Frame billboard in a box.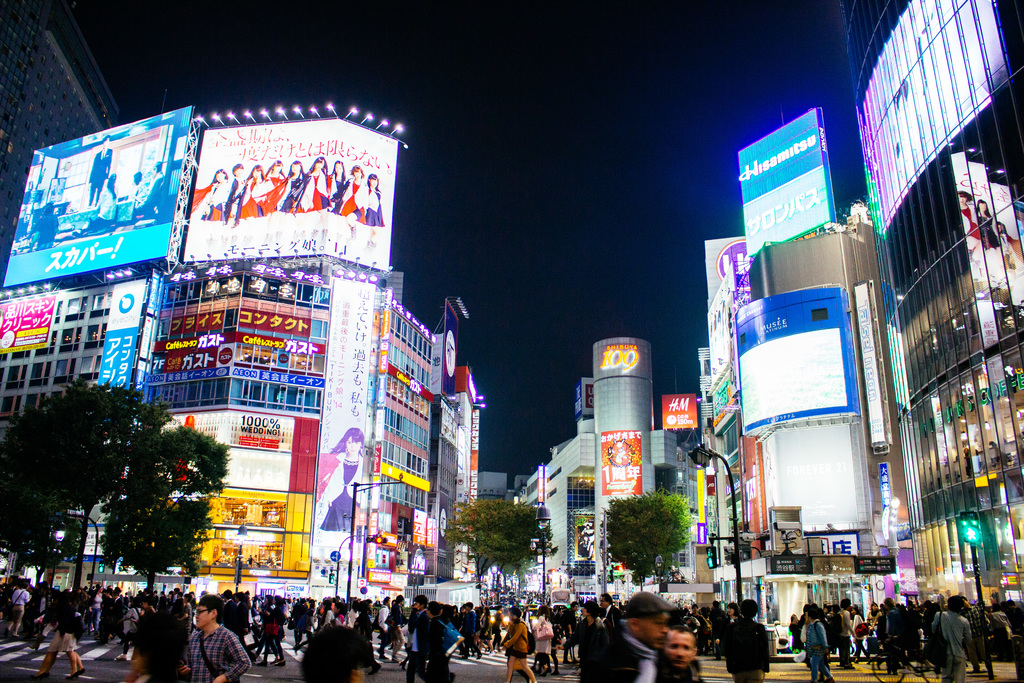
745,441,771,556.
